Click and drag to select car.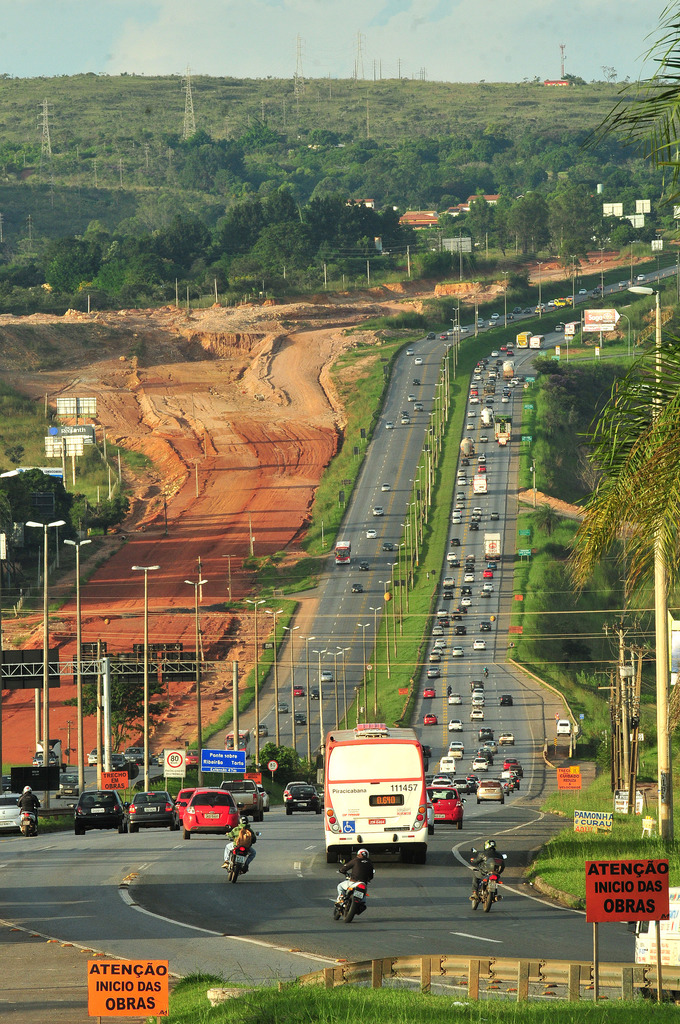
Selection: <region>360, 560, 369, 572</region>.
